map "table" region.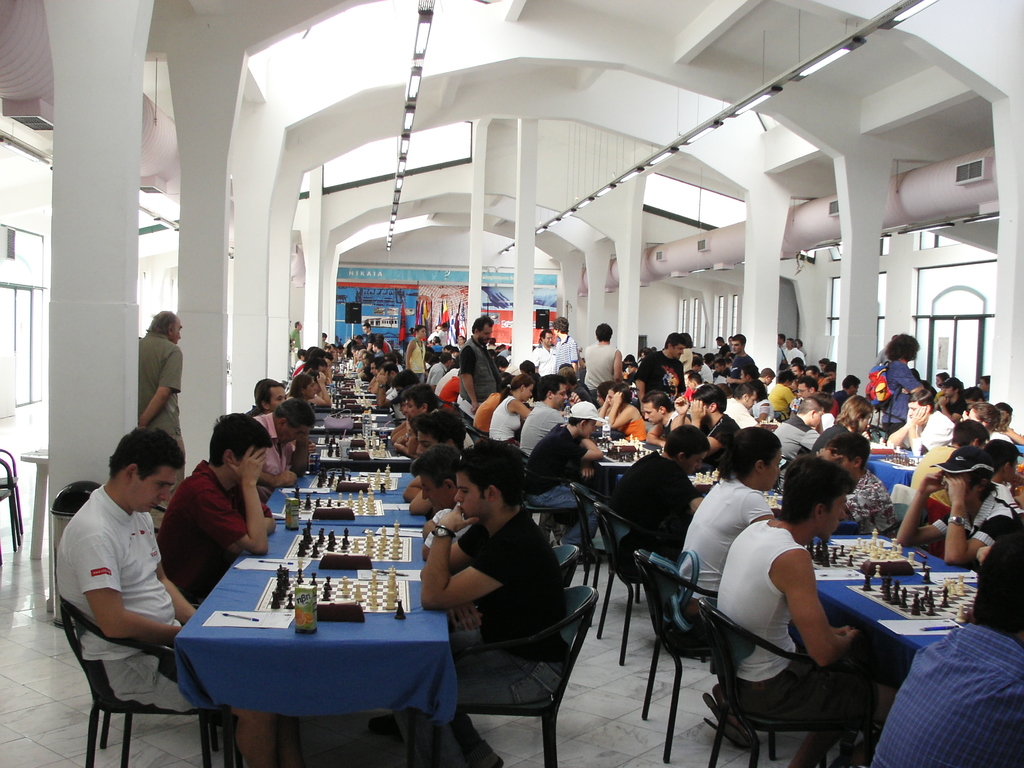
Mapped to 866/447/928/500.
